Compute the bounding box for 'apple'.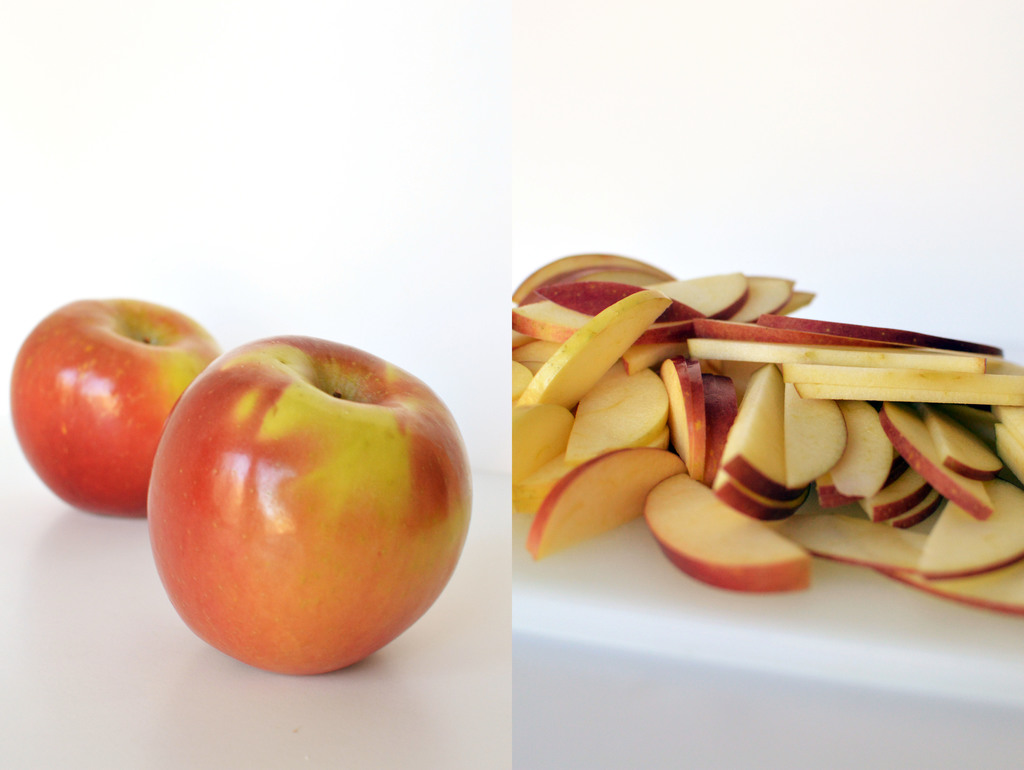
(x1=145, y1=333, x2=474, y2=678).
